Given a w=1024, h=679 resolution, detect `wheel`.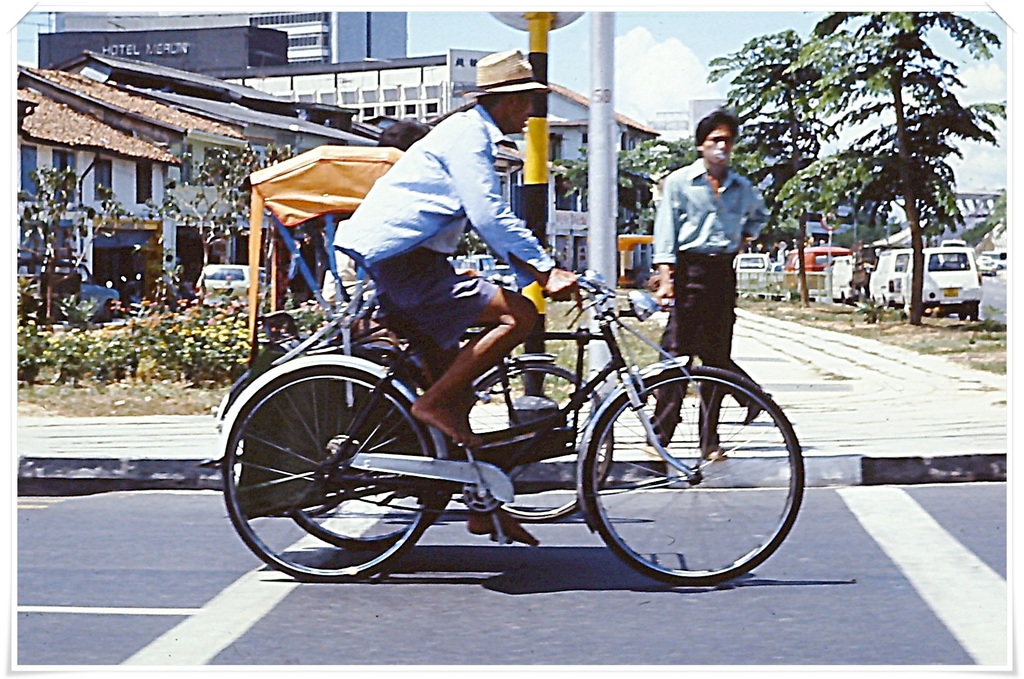
<bbox>586, 366, 806, 586</bbox>.
